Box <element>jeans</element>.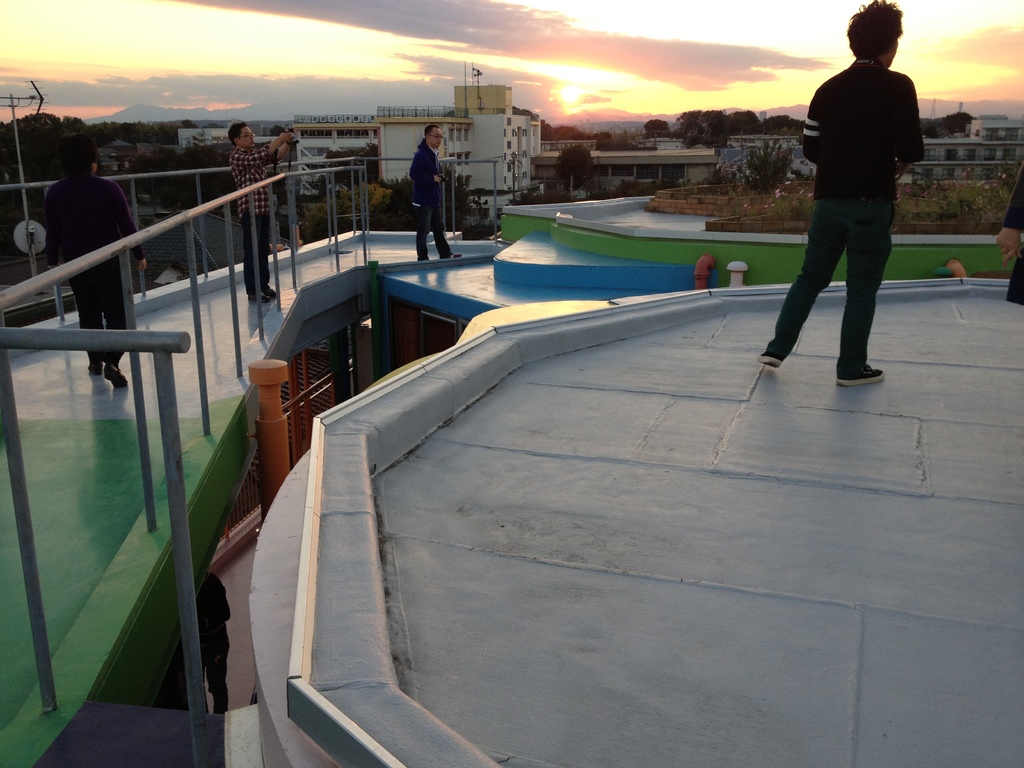
bbox=(241, 216, 269, 298).
